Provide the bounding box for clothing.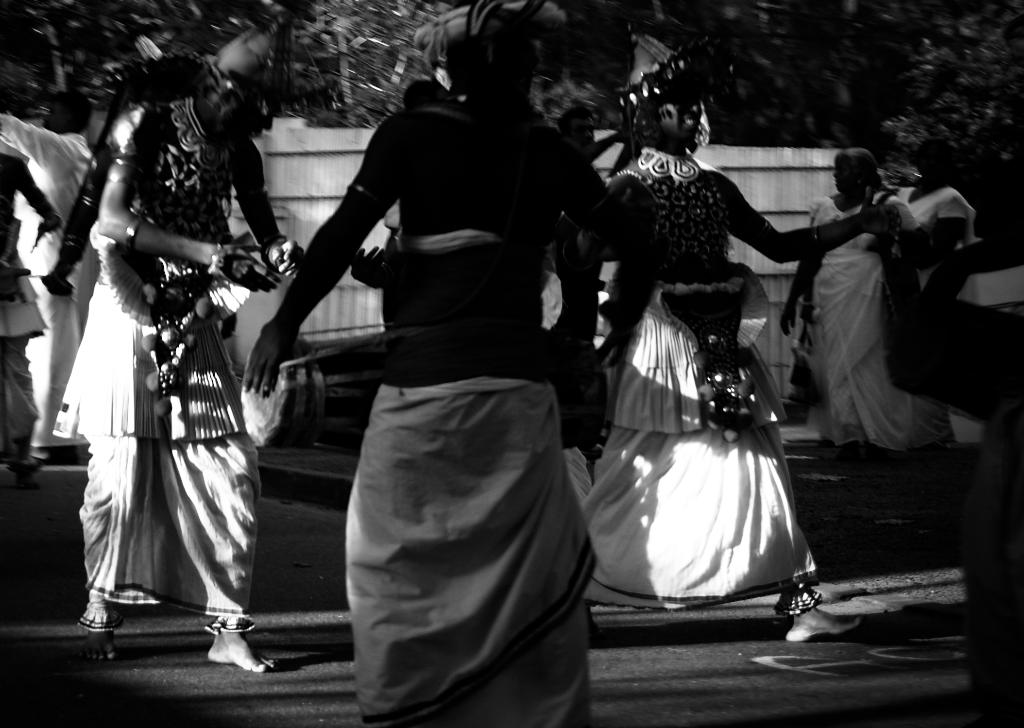
(left=52, top=260, right=275, bottom=640).
